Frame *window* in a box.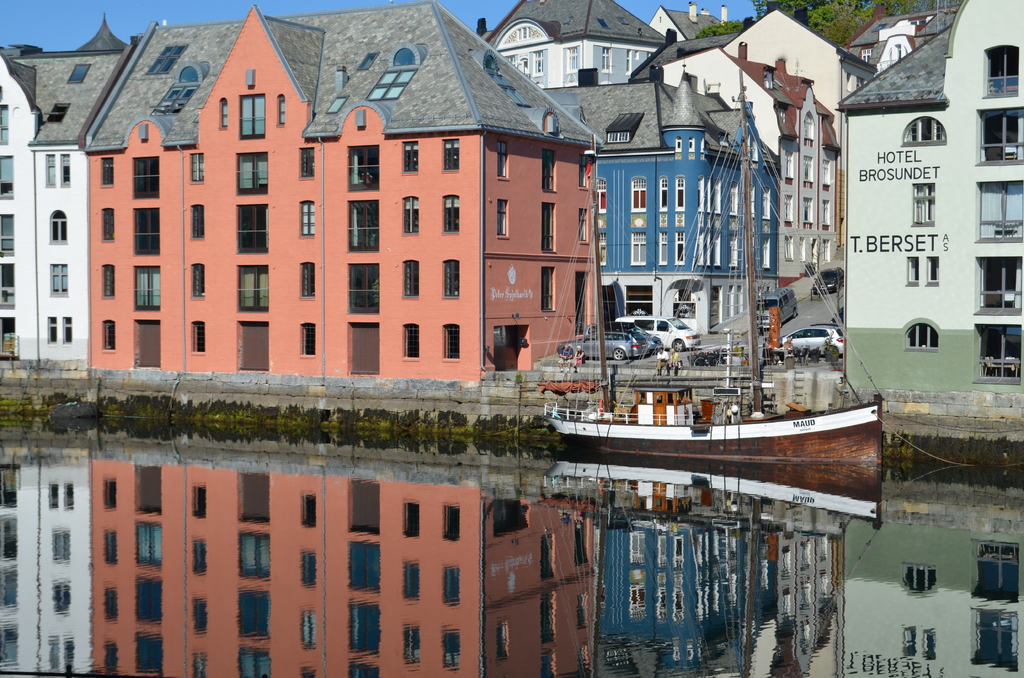
x1=191 y1=325 x2=204 y2=355.
